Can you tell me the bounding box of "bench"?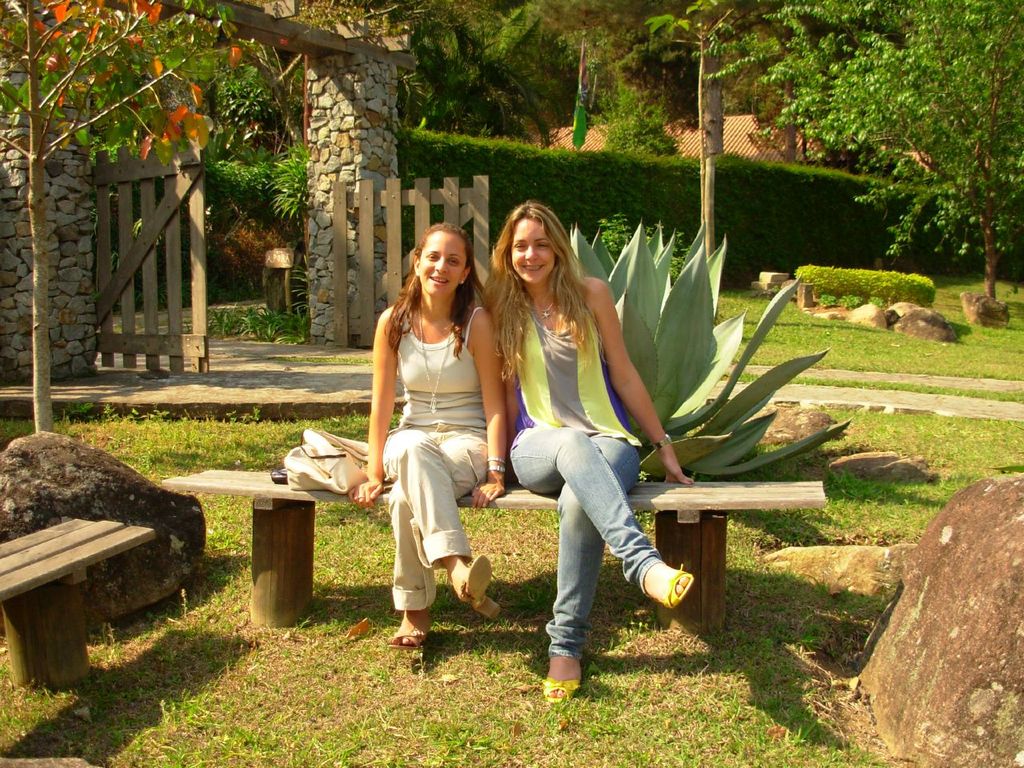
[left=159, top=480, right=824, bottom=629].
